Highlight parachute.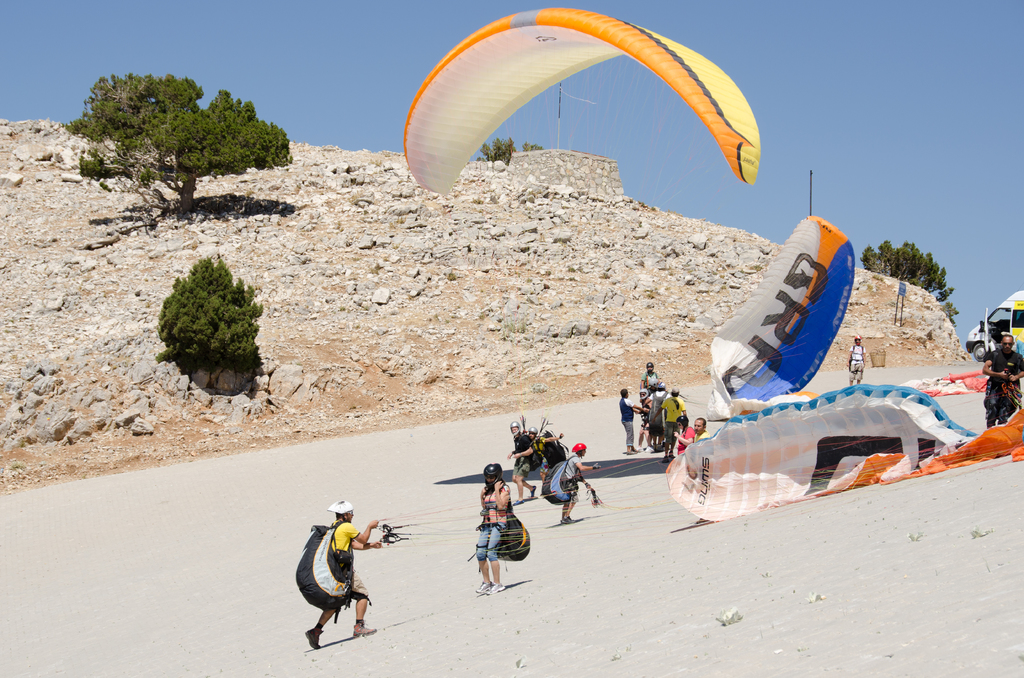
Highlighted region: select_region(700, 216, 858, 422).
